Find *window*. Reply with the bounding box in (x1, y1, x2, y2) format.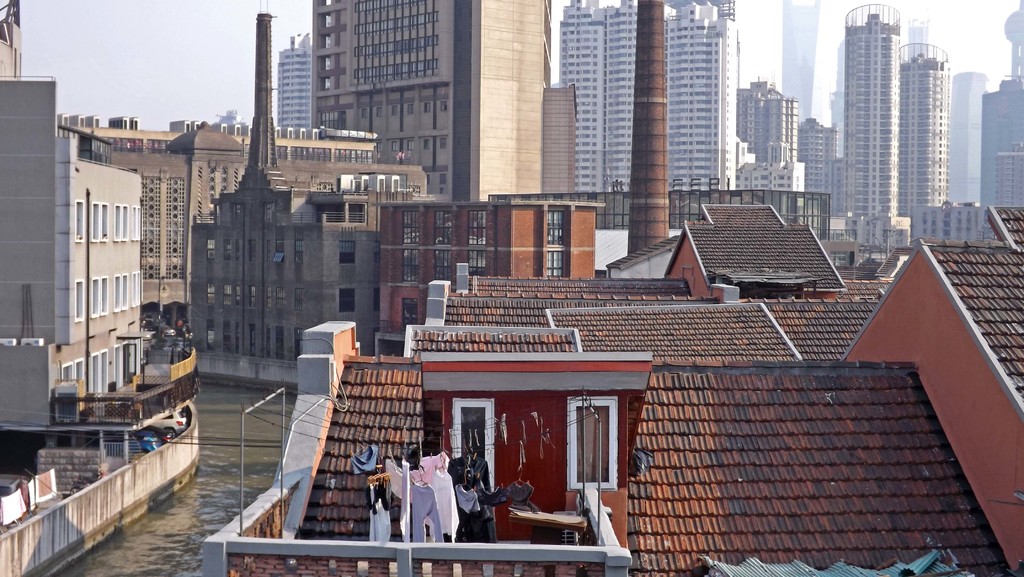
(206, 327, 218, 350).
